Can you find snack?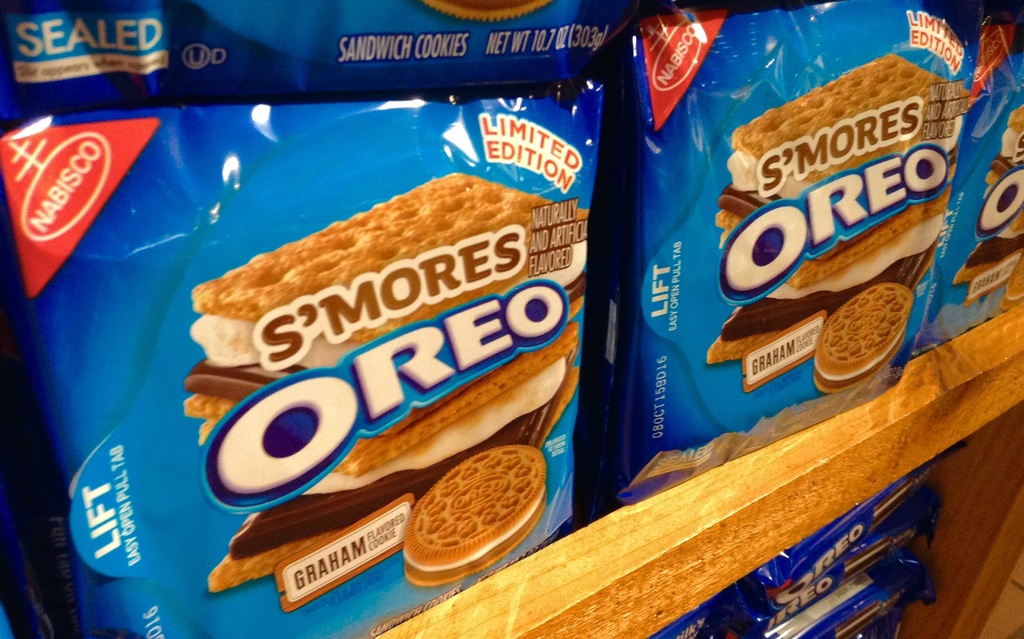
Yes, bounding box: bbox(706, 56, 967, 367).
